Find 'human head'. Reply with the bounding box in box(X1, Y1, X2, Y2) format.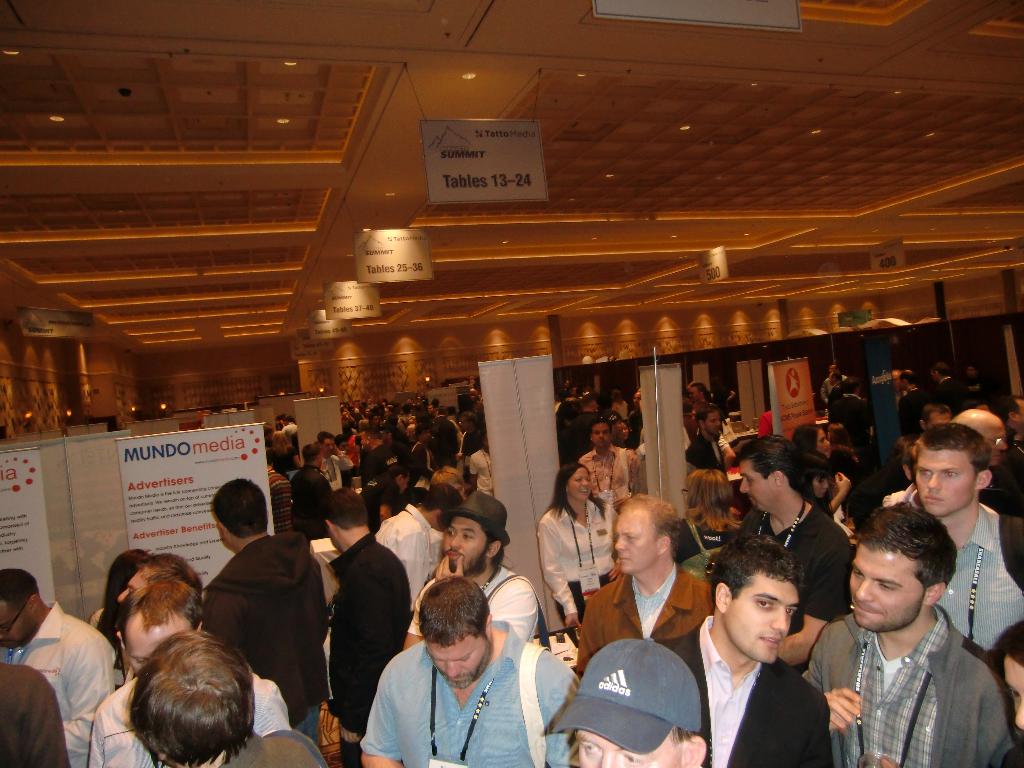
box(589, 420, 614, 448).
